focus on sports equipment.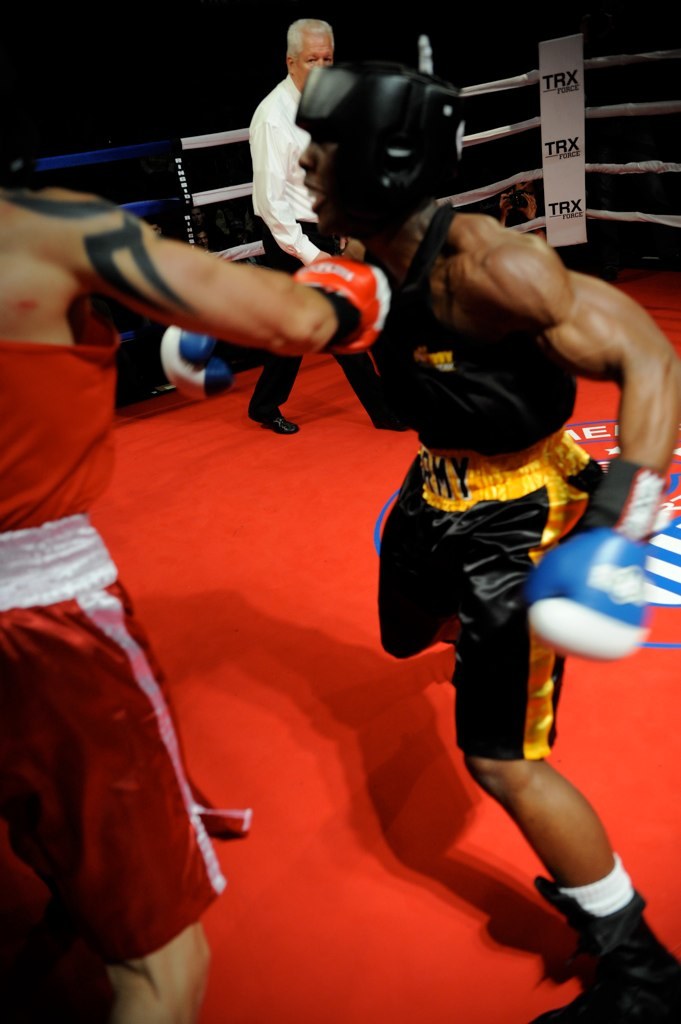
Focused at 285/253/396/358.
